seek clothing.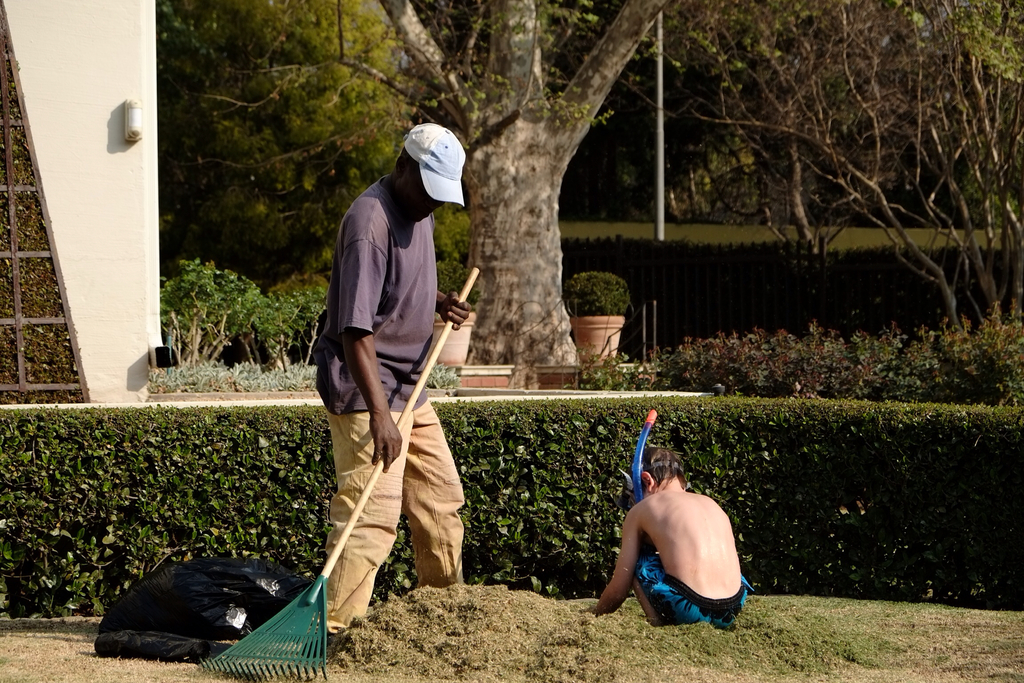
628:548:756:632.
